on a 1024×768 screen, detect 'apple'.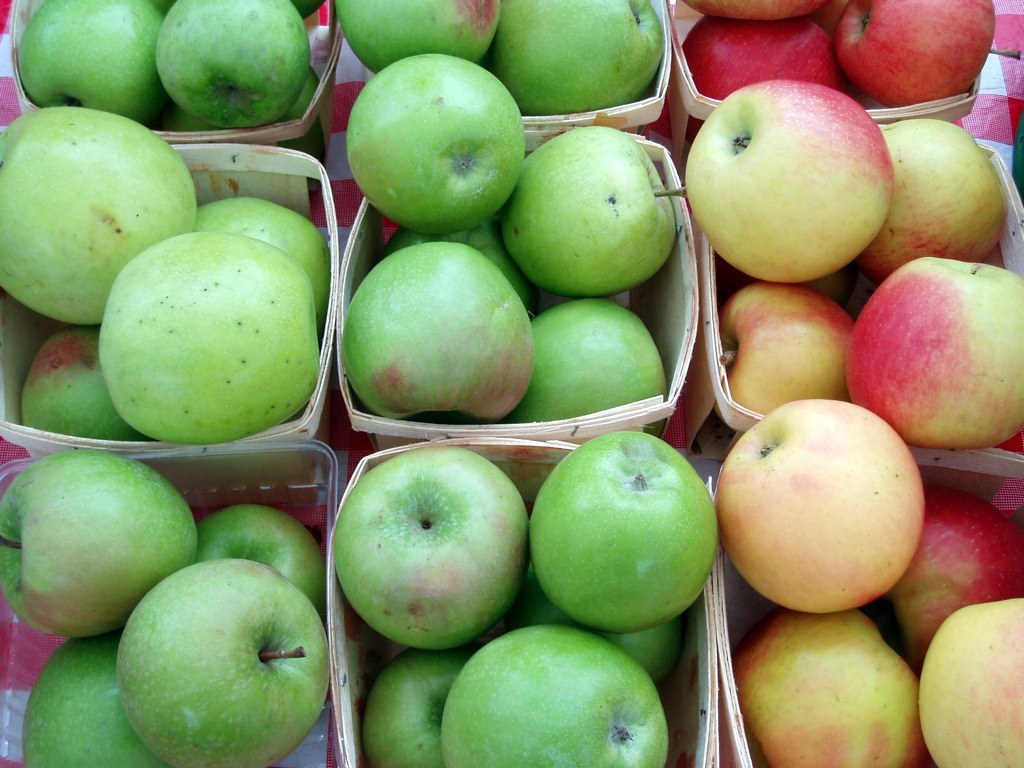
crop(196, 193, 332, 338).
